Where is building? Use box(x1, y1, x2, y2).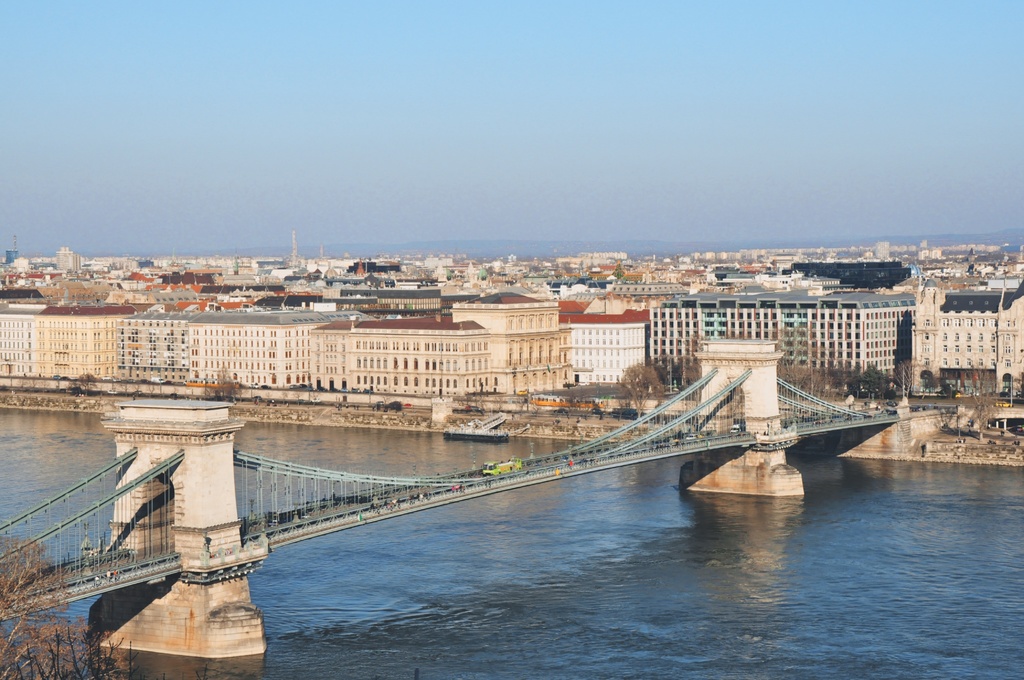
box(312, 292, 573, 403).
